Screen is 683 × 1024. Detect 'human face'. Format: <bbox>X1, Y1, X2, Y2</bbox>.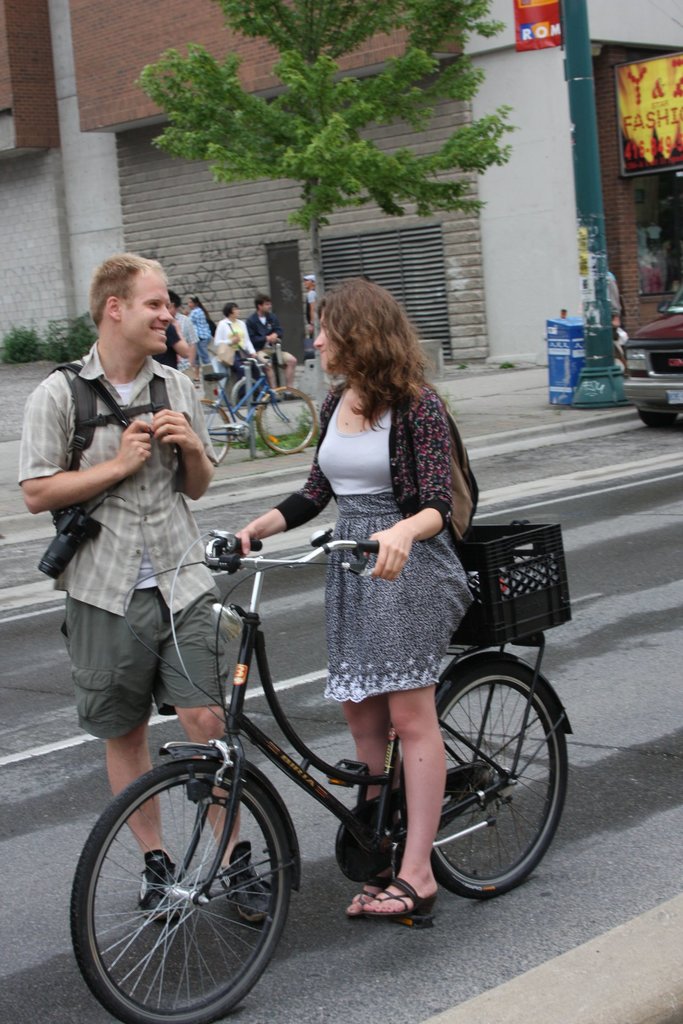
<bbox>263, 300, 272, 312</bbox>.
